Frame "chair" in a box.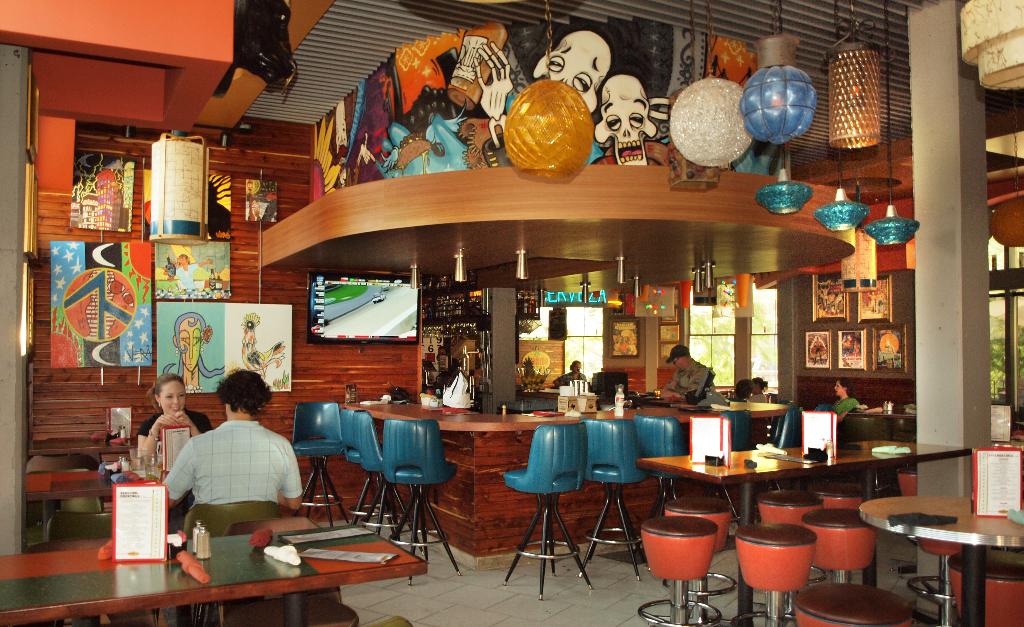
{"x1": 181, "y1": 500, "x2": 289, "y2": 626}.
